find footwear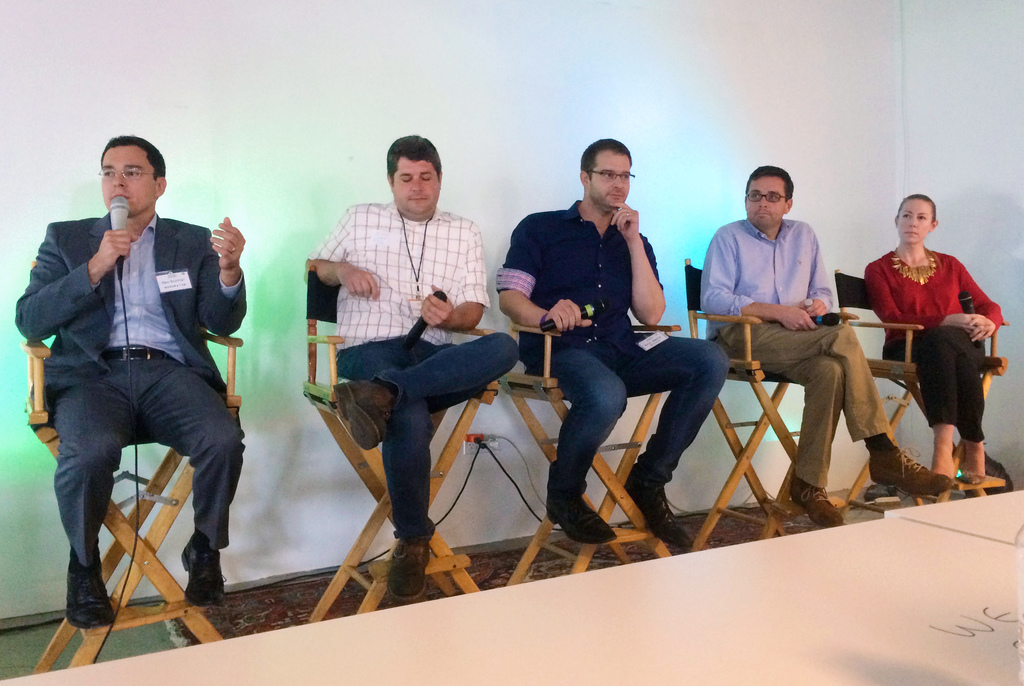
box(178, 538, 224, 608)
